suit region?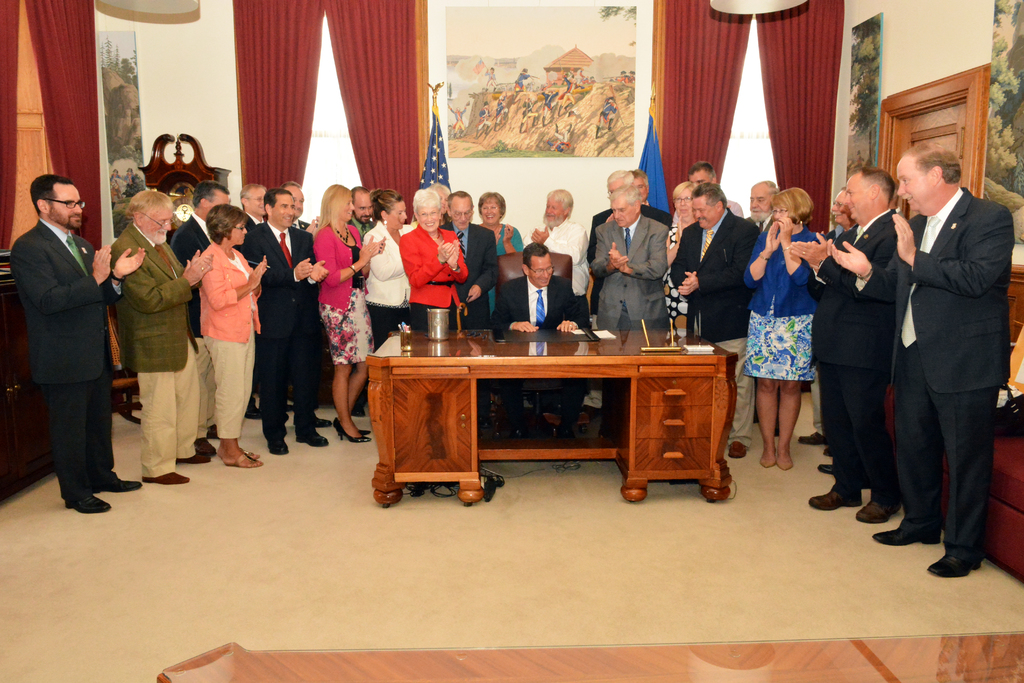
rect(346, 212, 380, 412)
